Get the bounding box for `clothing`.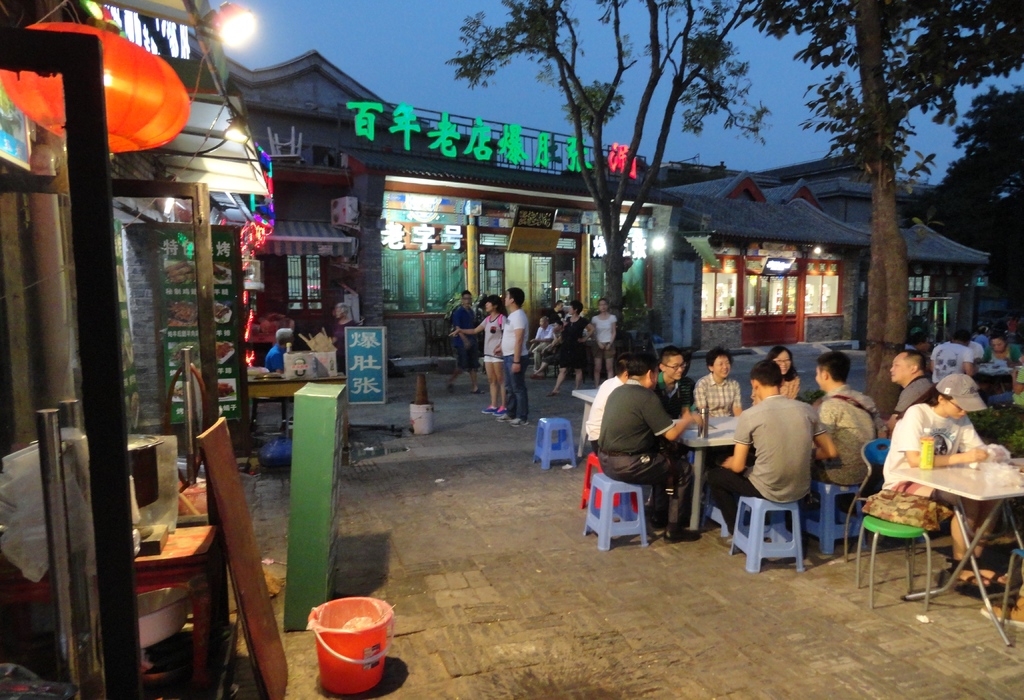
483/316/499/362.
